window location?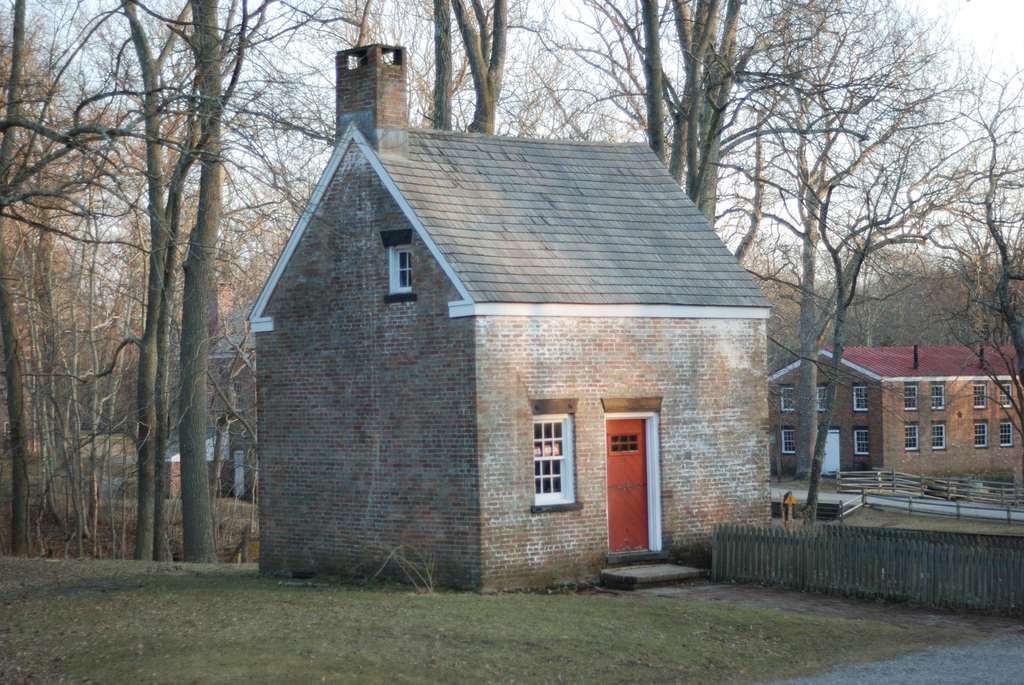
[left=852, top=425, right=869, bottom=453]
